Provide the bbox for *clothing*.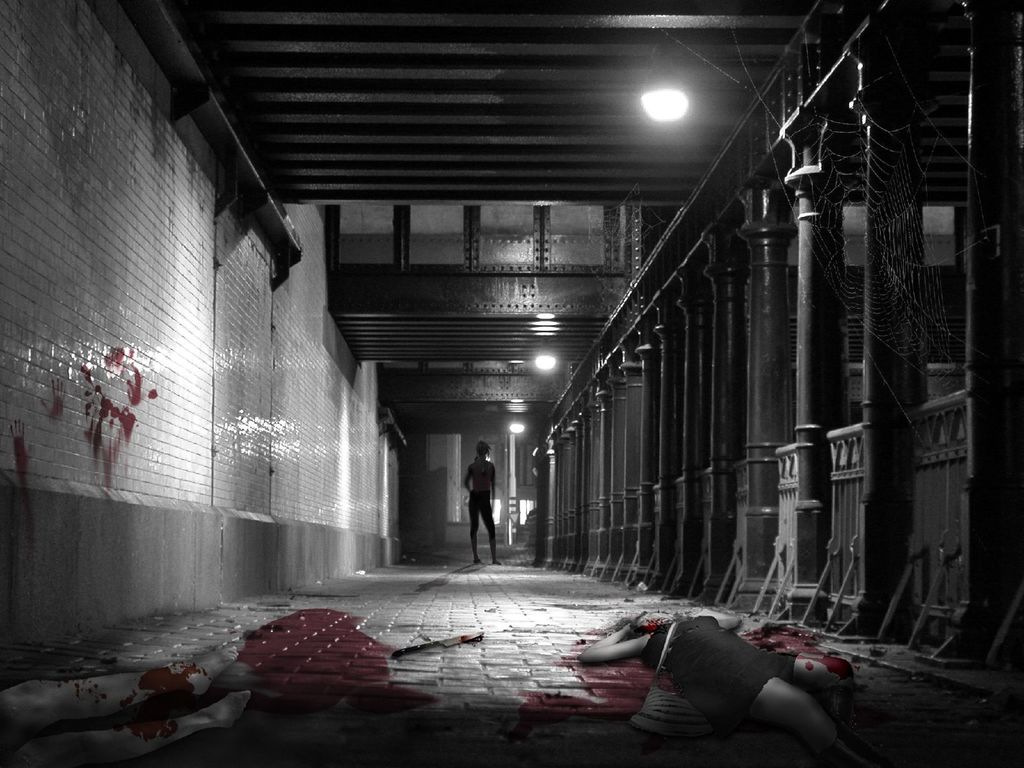
643,611,796,725.
